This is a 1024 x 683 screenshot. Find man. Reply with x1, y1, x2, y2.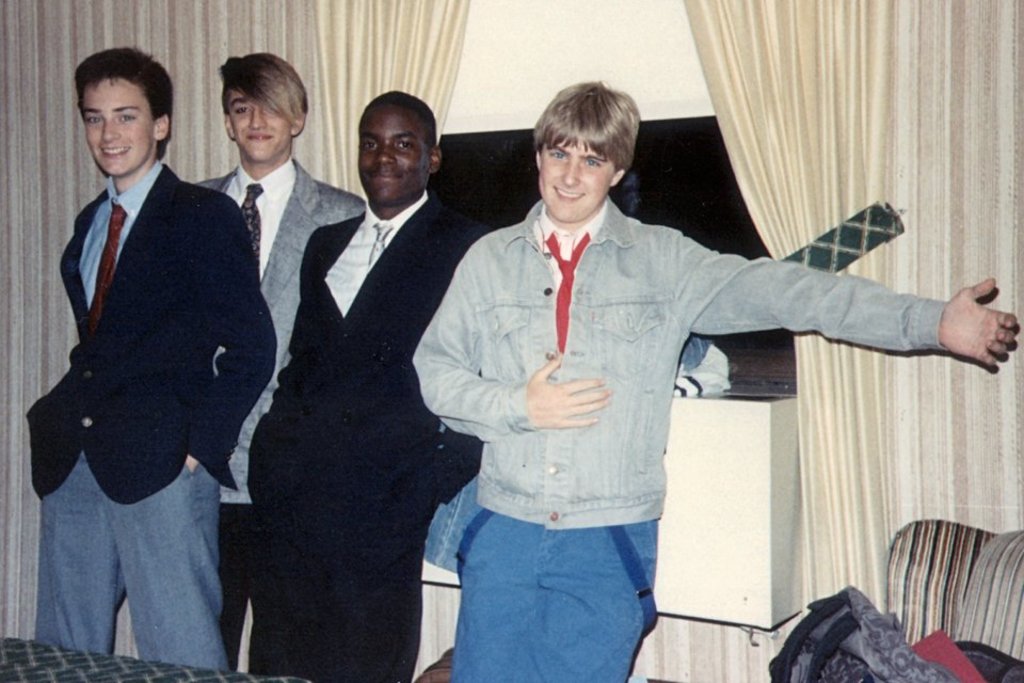
412, 83, 1018, 682.
